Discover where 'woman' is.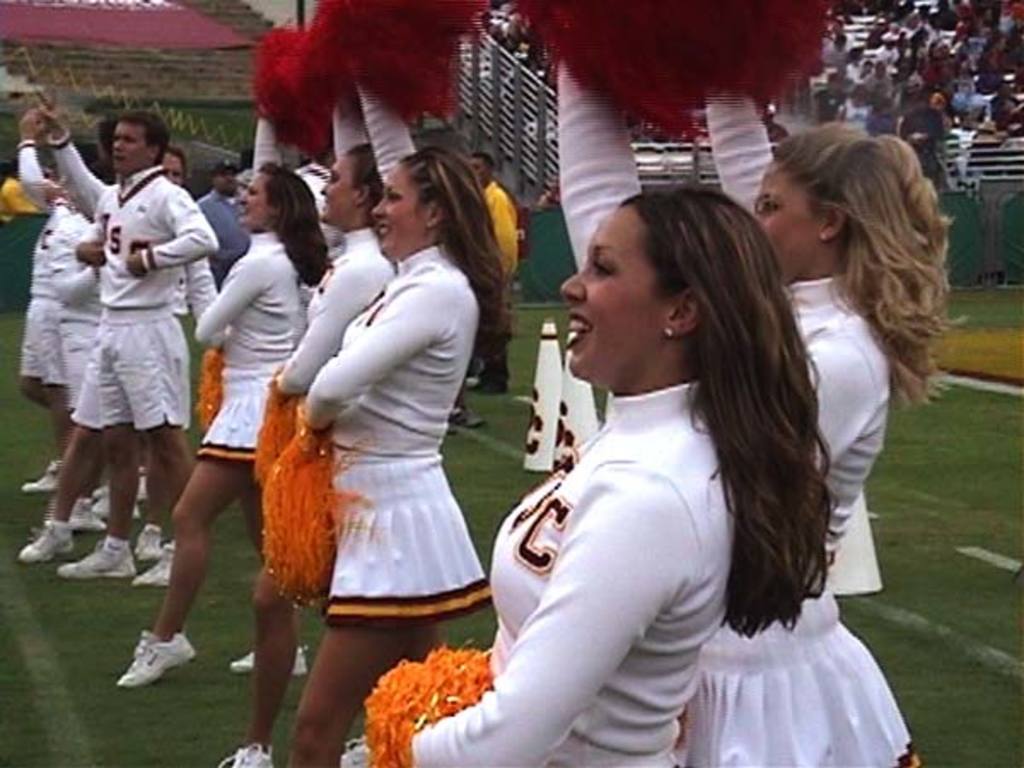
Discovered at bbox=[109, 111, 329, 684].
